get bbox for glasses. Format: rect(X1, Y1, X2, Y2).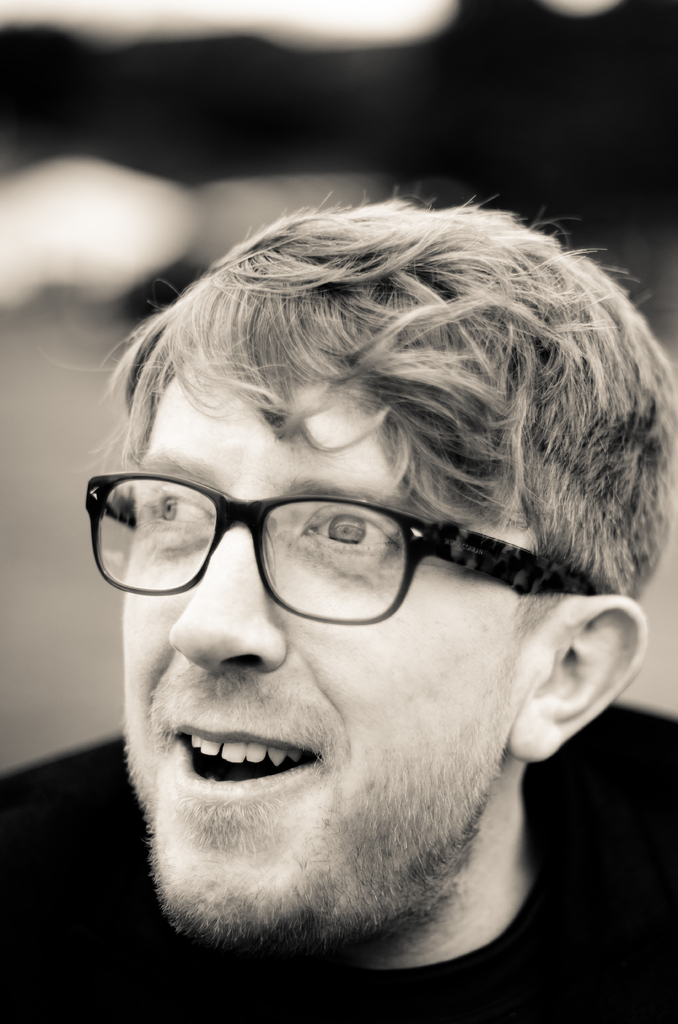
rect(75, 460, 603, 625).
